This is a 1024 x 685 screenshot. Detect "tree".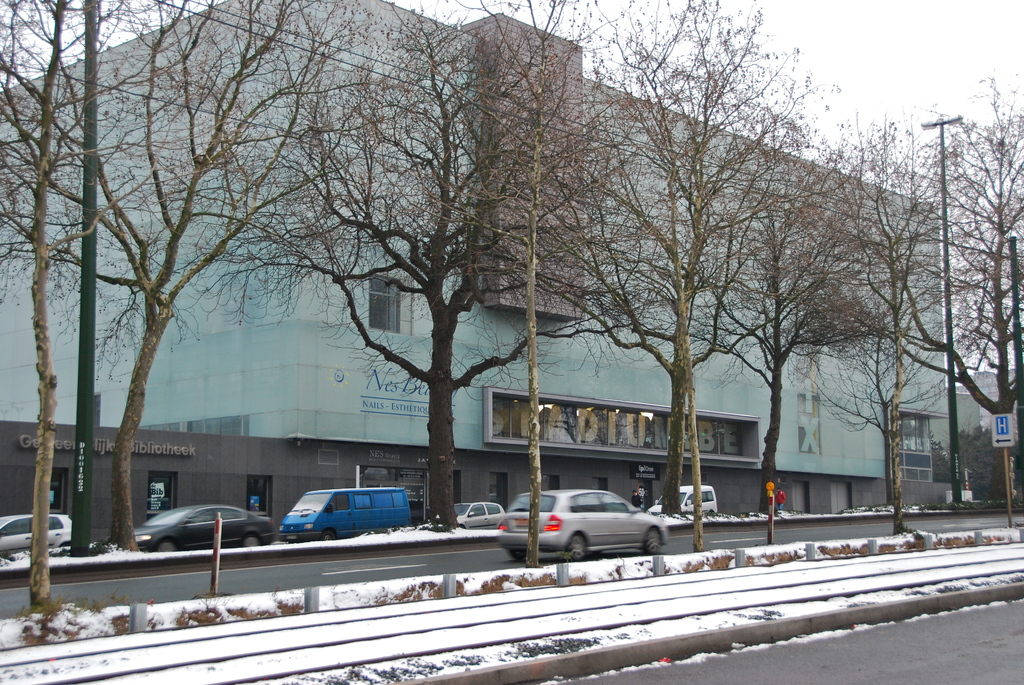
[left=798, top=136, right=982, bottom=535].
